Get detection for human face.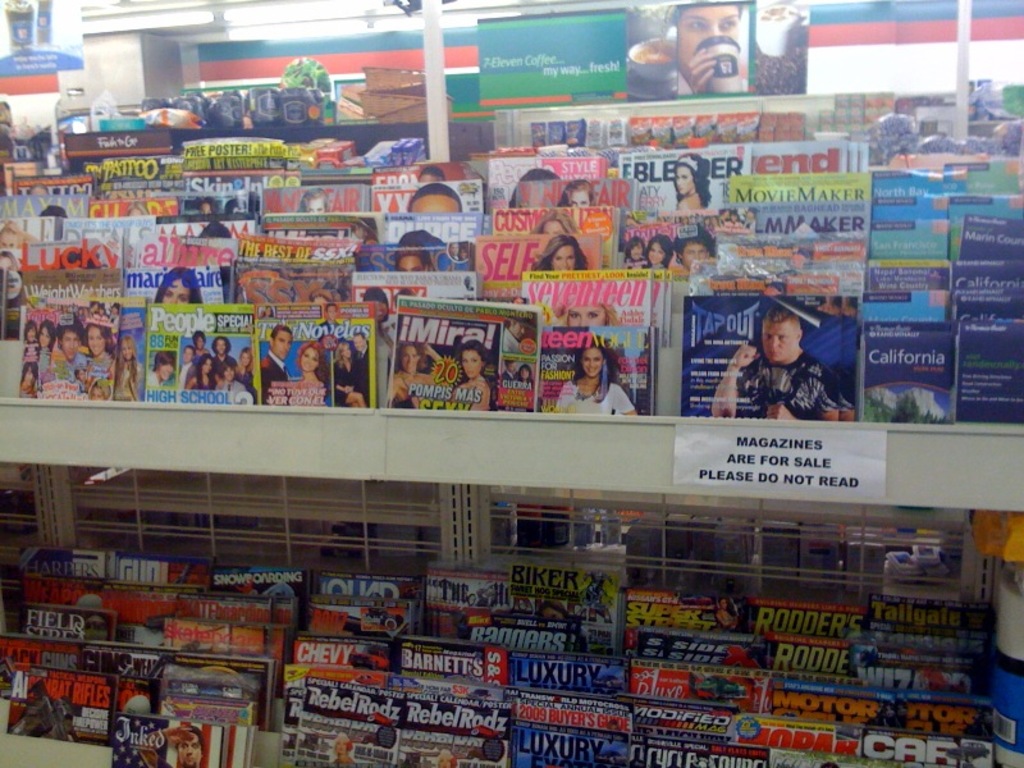
Detection: (x1=511, y1=321, x2=526, y2=338).
